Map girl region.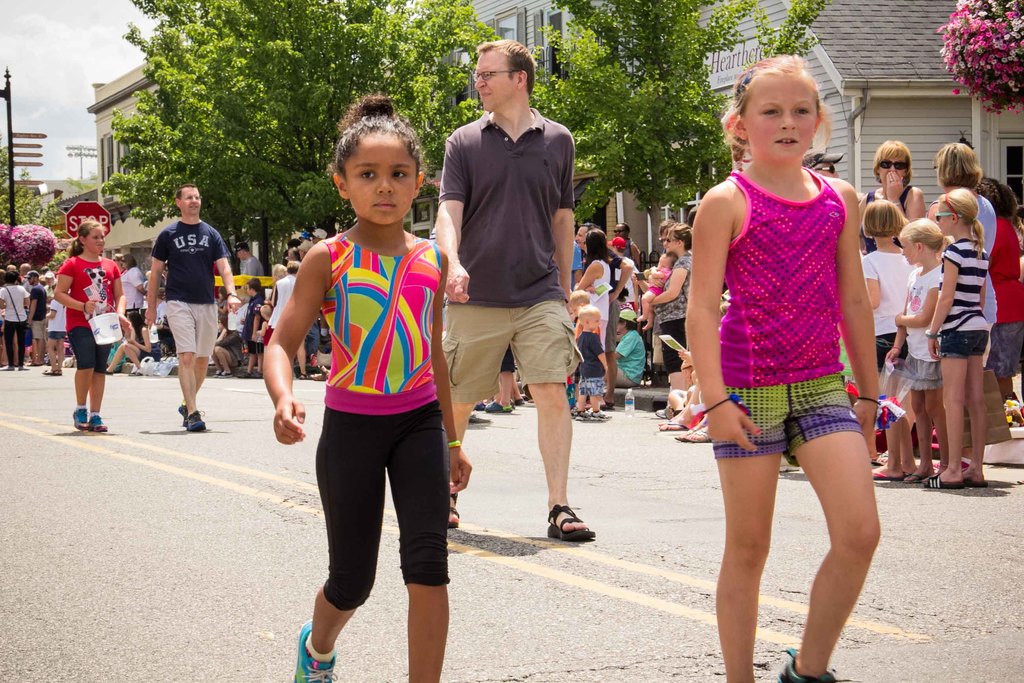
Mapped to x1=59 y1=220 x2=127 y2=427.
